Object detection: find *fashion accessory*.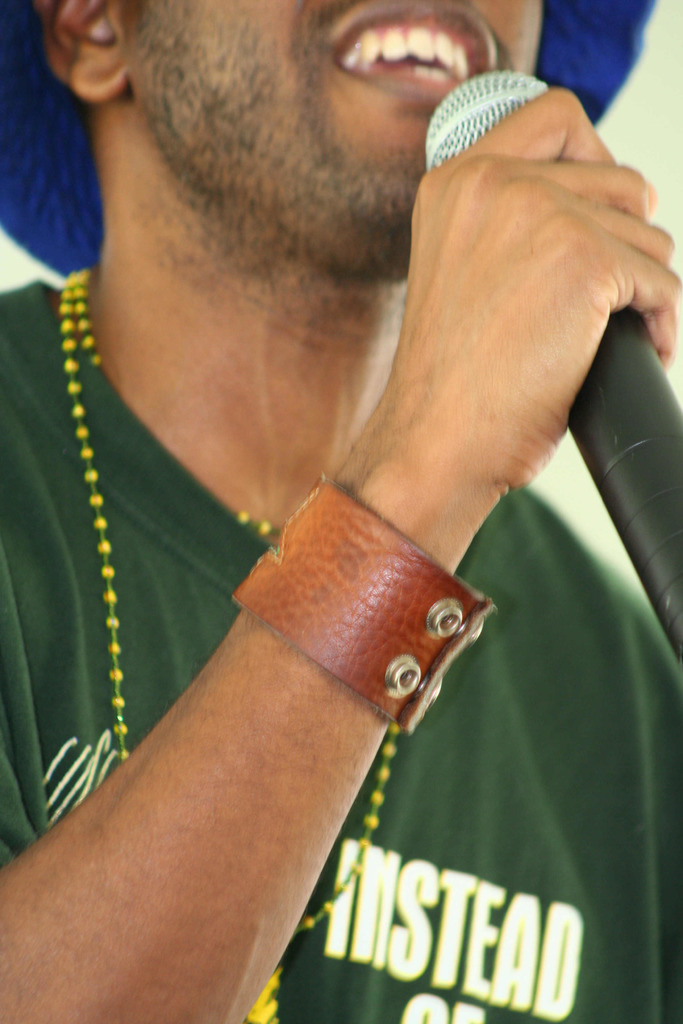
{"left": 57, "top": 266, "right": 406, "bottom": 939}.
